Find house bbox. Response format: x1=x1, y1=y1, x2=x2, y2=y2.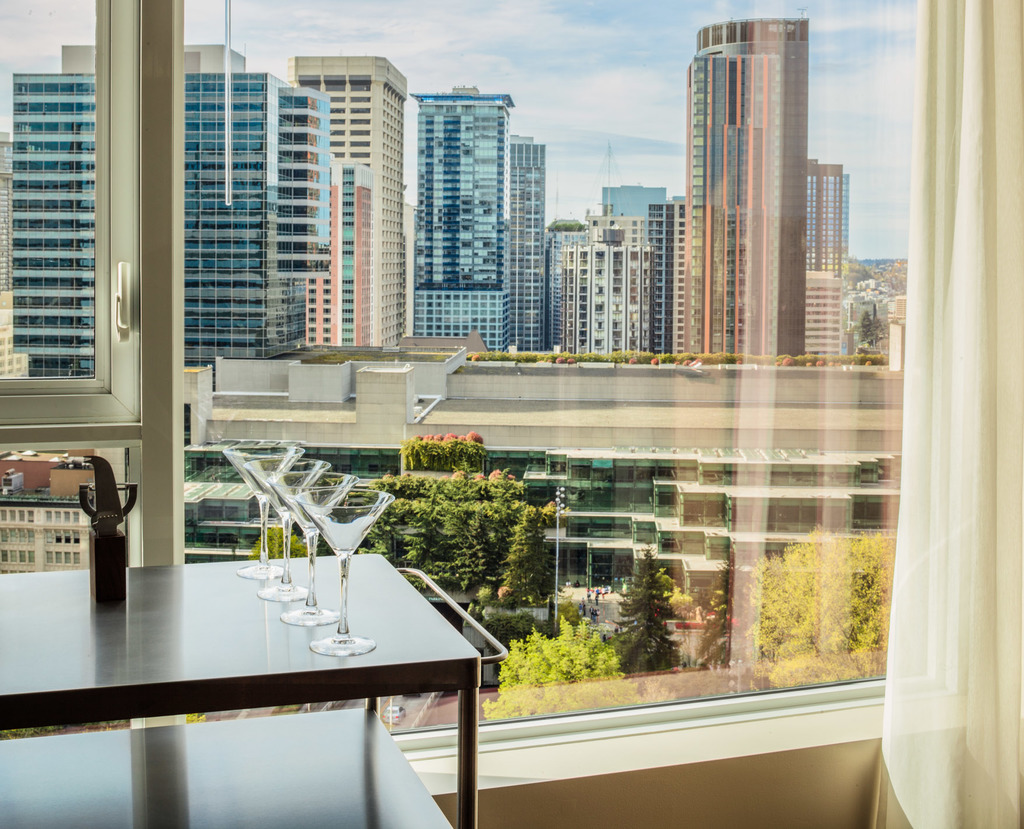
x1=0, y1=37, x2=308, y2=380.
